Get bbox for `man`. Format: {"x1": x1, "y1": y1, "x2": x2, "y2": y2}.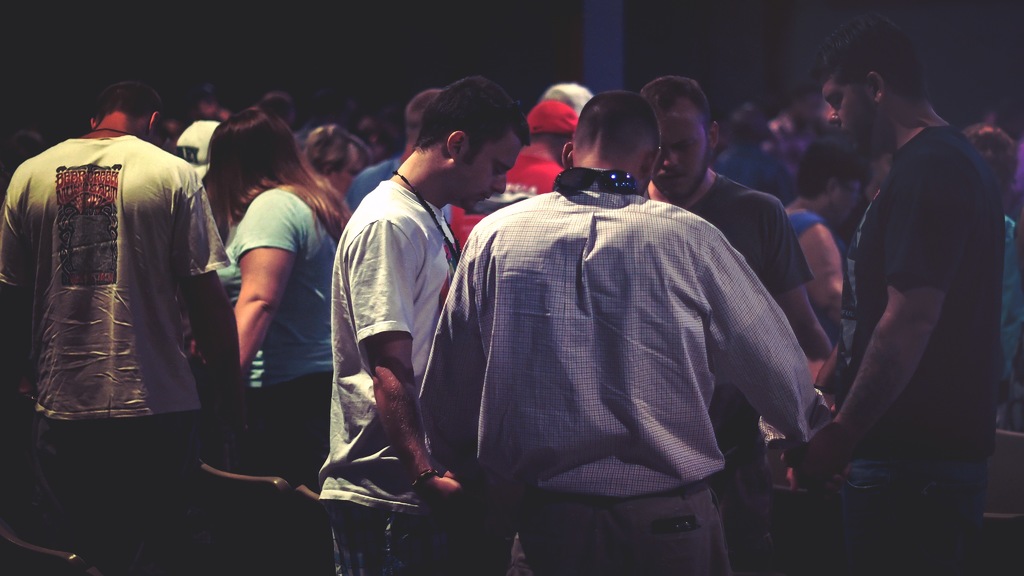
{"x1": 321, "y1": 73, "x2": 540, "y2": 575}.
